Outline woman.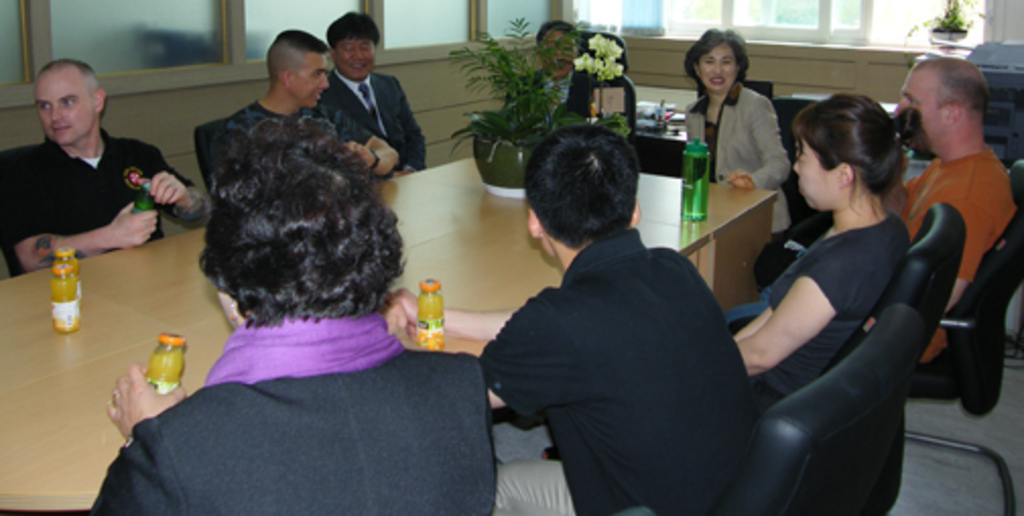
Outline: left=85, top=132, right=504, bottom=514.
